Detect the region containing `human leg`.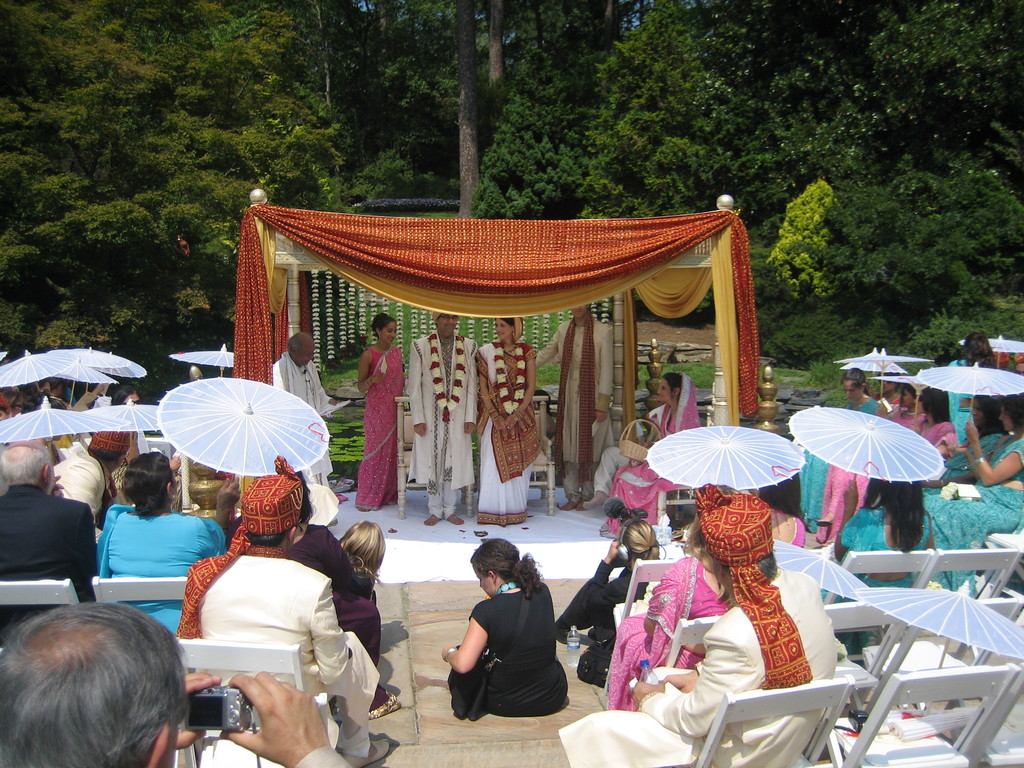
[left=329, top=631, right=394, bottom=767].
